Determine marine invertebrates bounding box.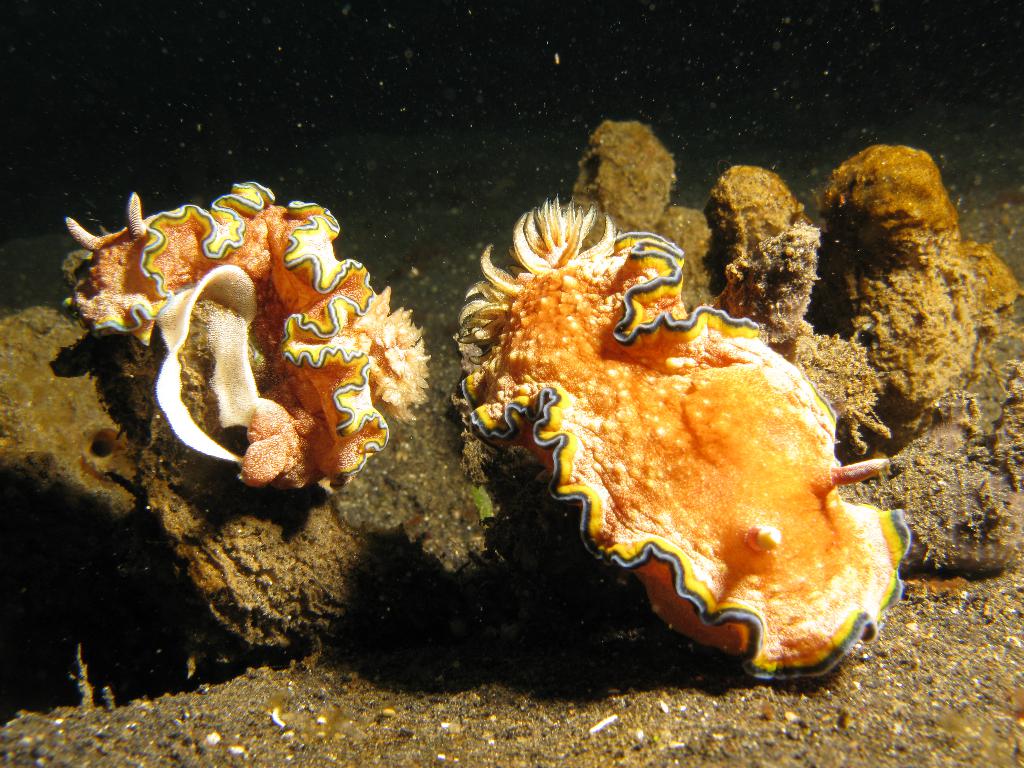
Determined: [395, 150, 989, 705].
